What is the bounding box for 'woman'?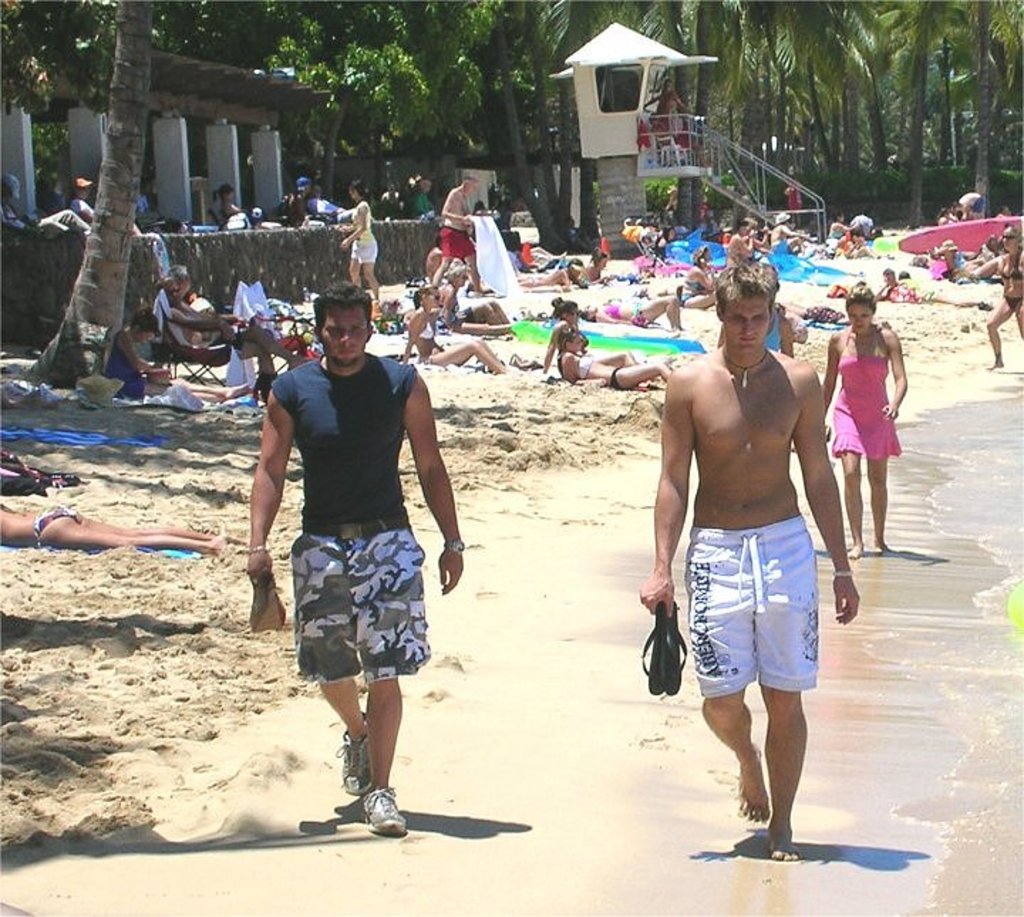
x1=70 y1=173 x2=102 y2=225.
